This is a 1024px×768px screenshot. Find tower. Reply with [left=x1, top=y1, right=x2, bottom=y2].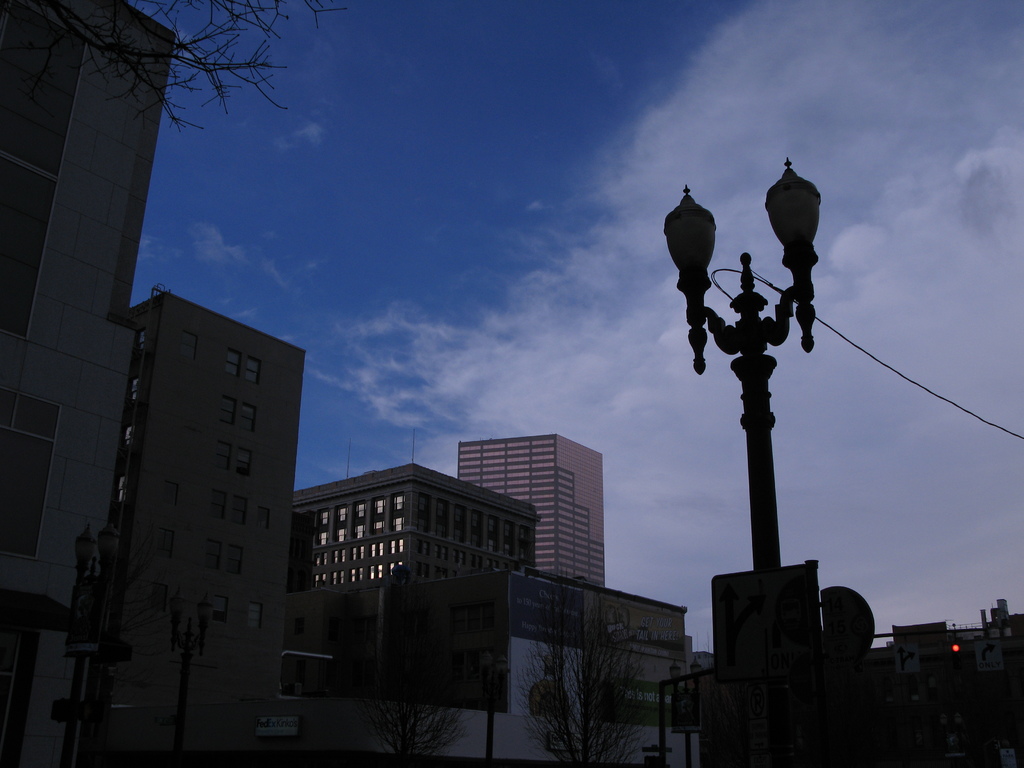
[left=450, top=433, right=603, bottom=571].
